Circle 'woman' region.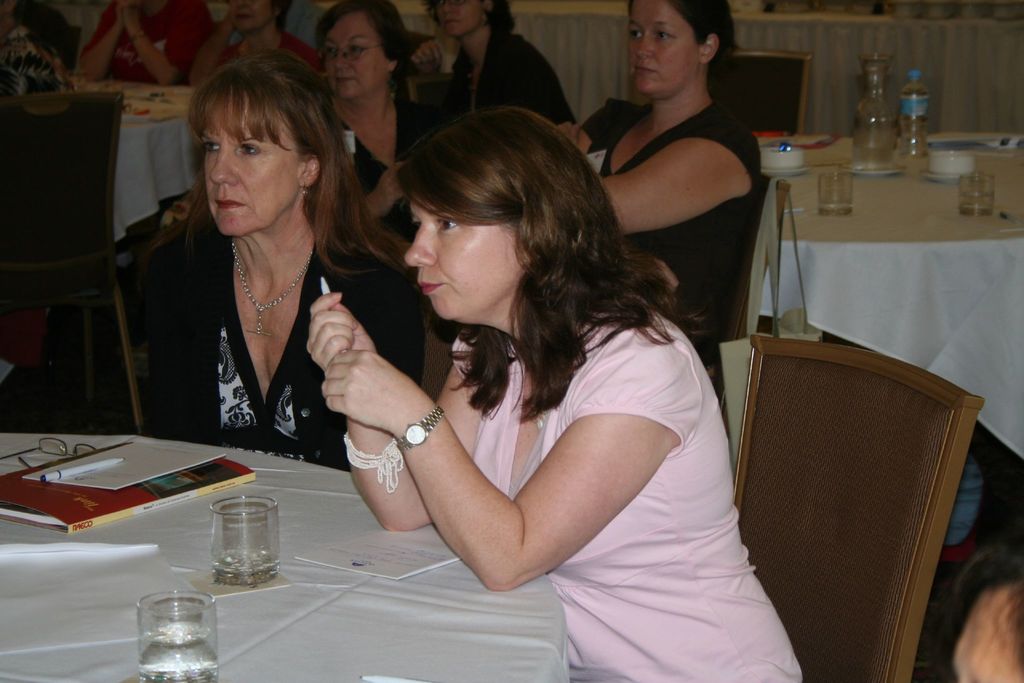
Region: l=305, t=103, r=801, b=682.
